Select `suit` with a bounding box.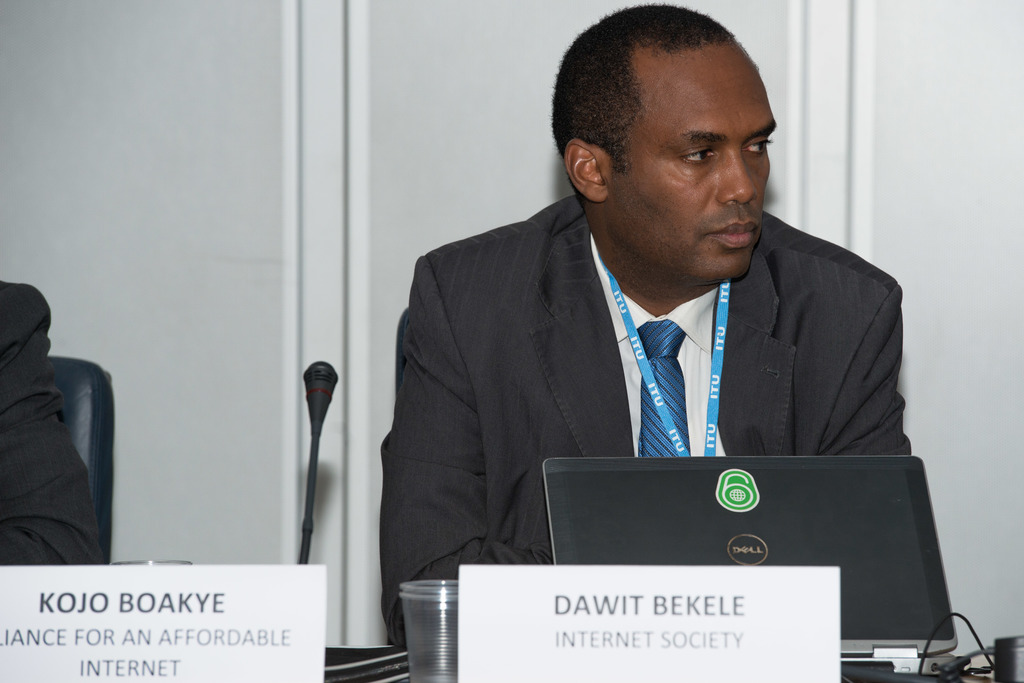
0/276/109/567.
